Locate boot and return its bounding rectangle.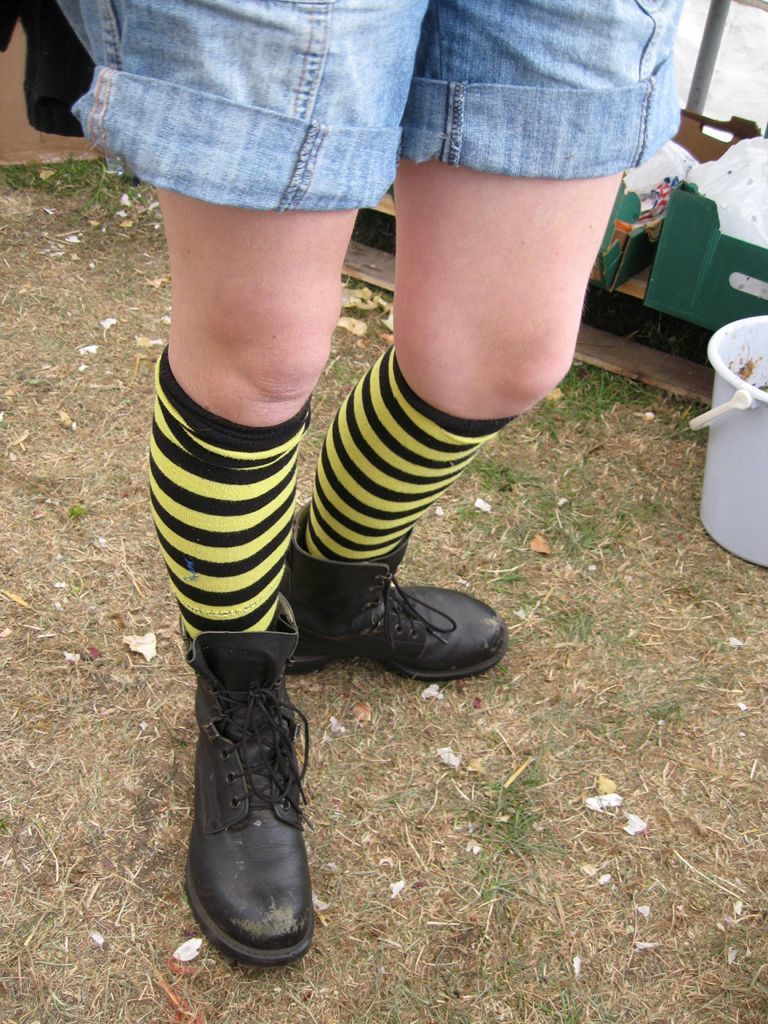
(168, 613, 343, 968).
